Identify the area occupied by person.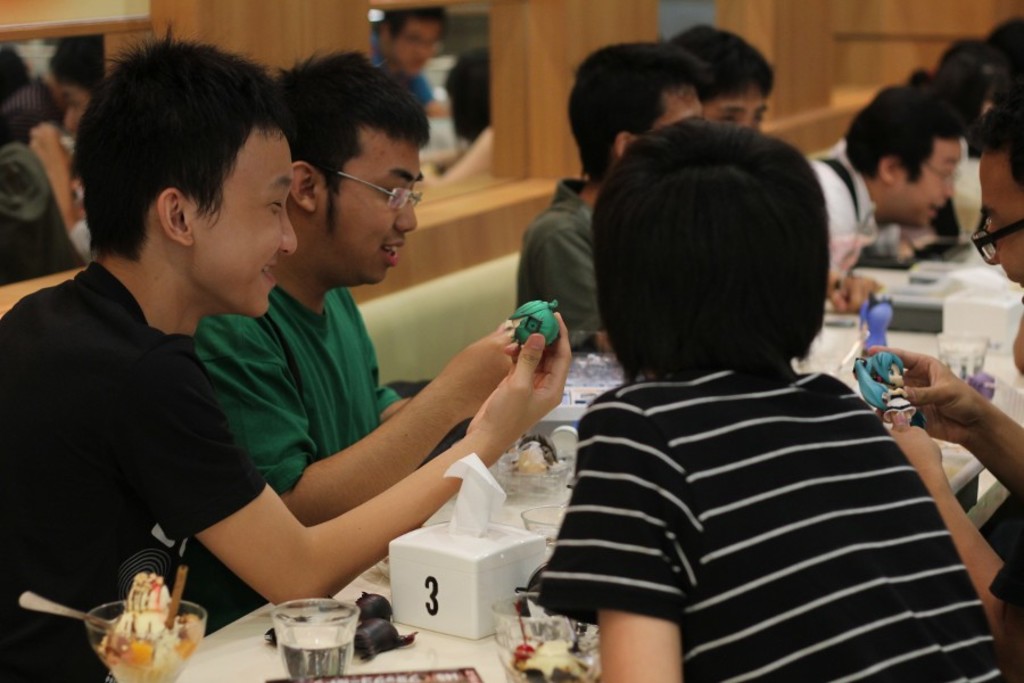
Area: bbox=[514, 42, 718, 355].
